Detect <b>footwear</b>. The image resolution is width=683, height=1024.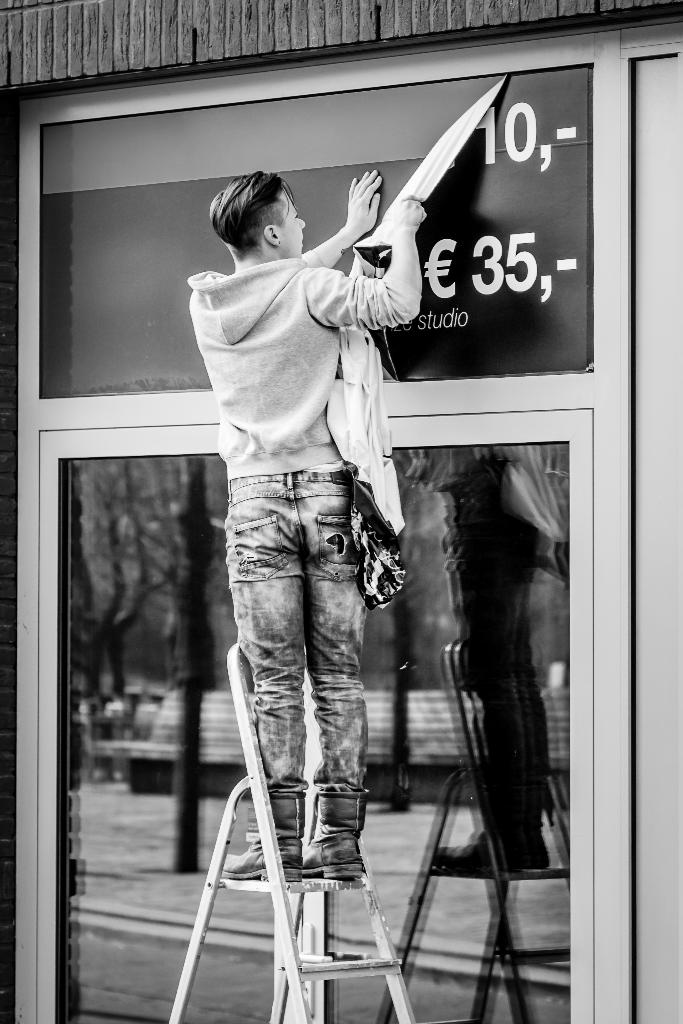
(301,769,375,873).
